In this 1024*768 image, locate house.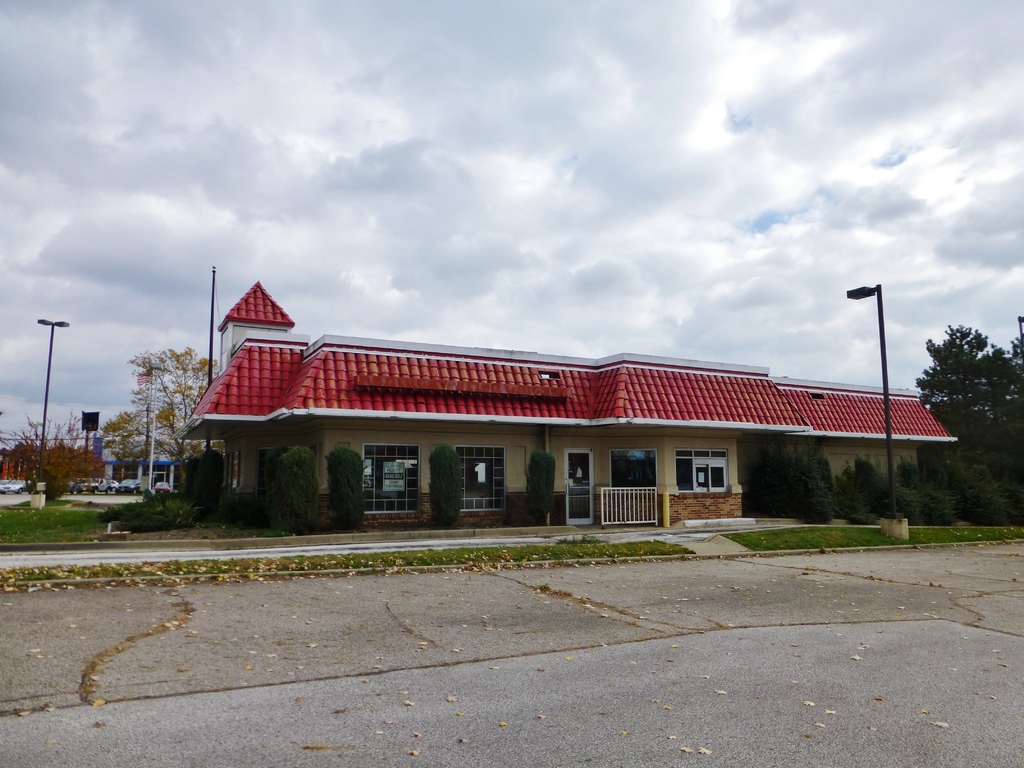
Bounding box: locate(182, 296, 956, 541).
